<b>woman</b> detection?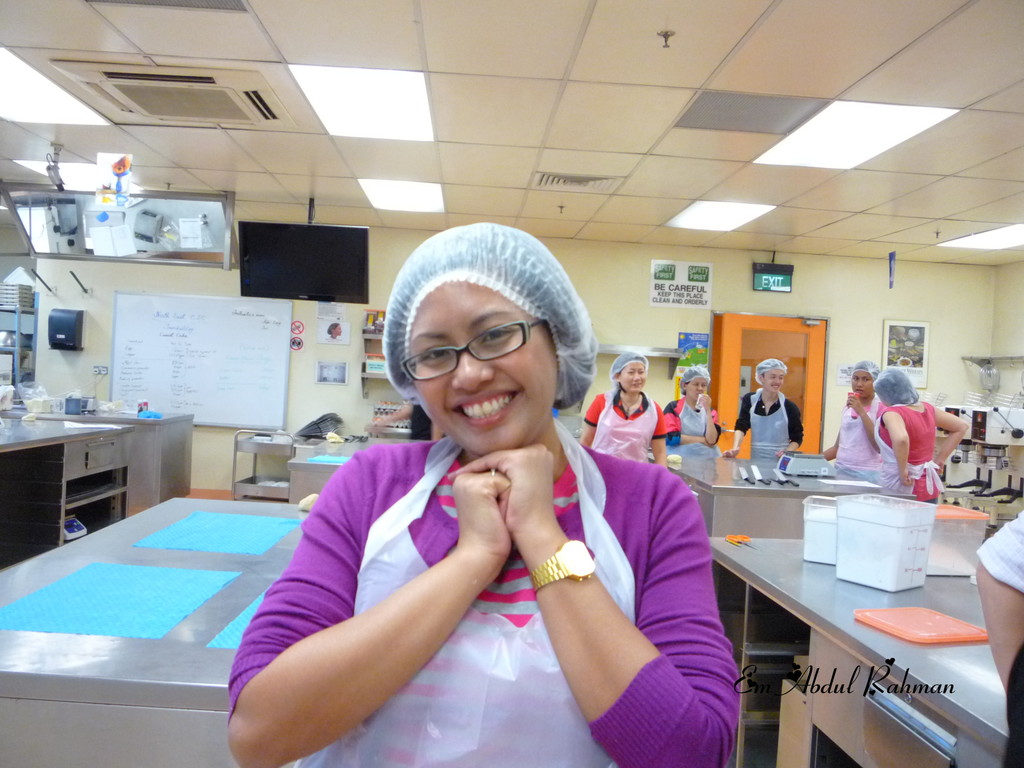
bbox=(663, 364, 723, 450)
